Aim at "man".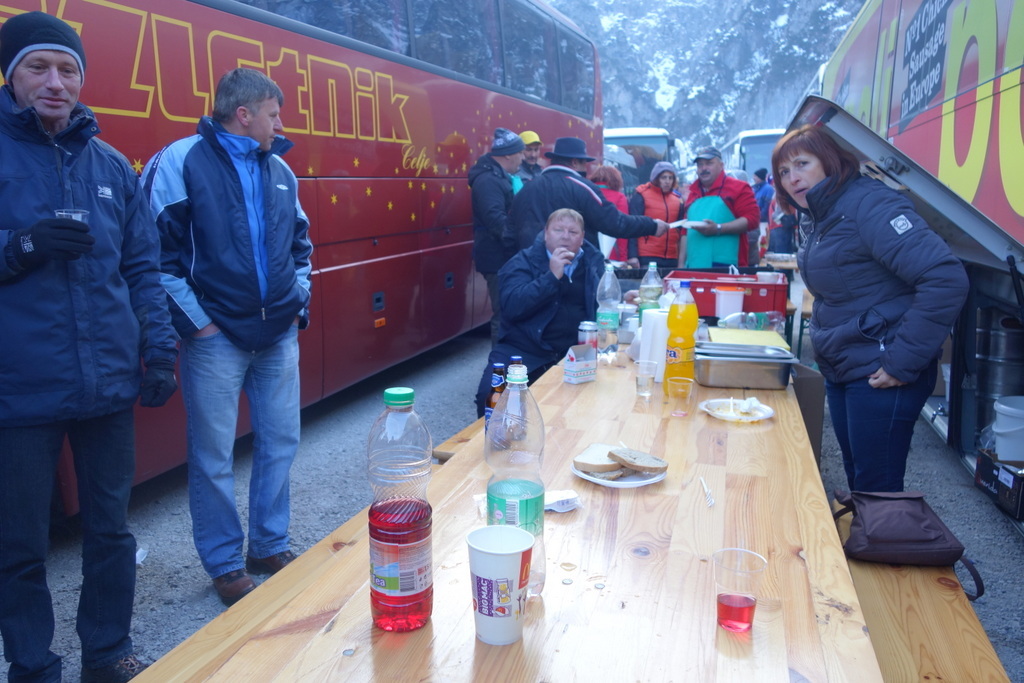
Aimed at crop(2, 12, 184, 682).
